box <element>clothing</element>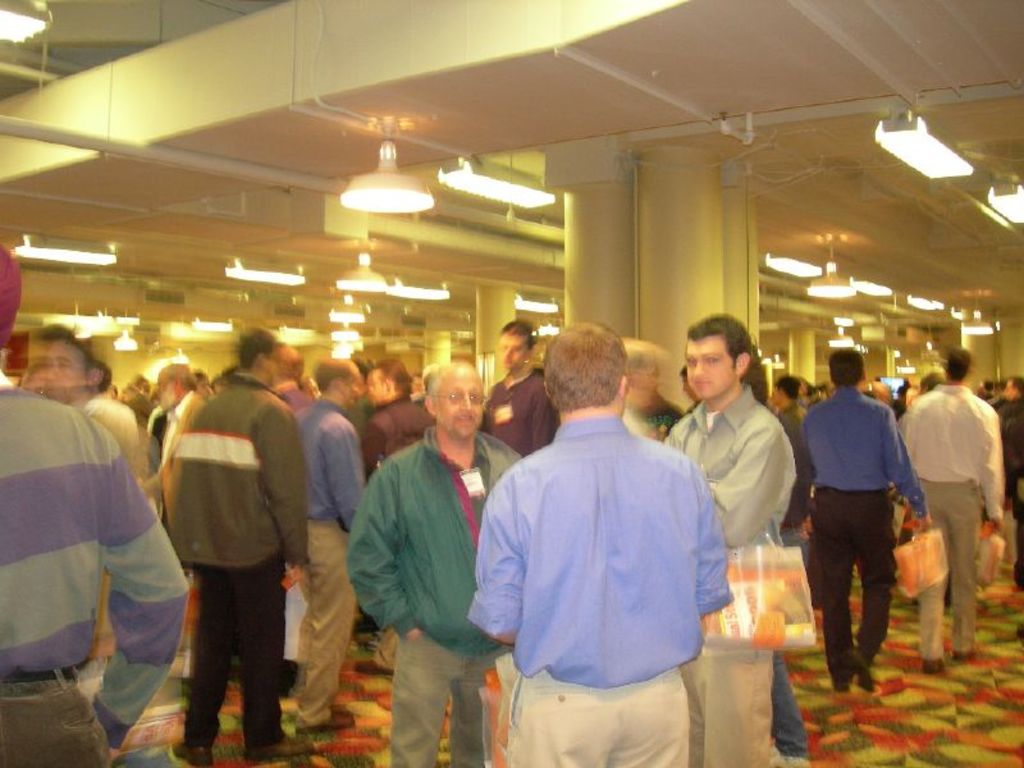
region(291, 394, 378, 721)
